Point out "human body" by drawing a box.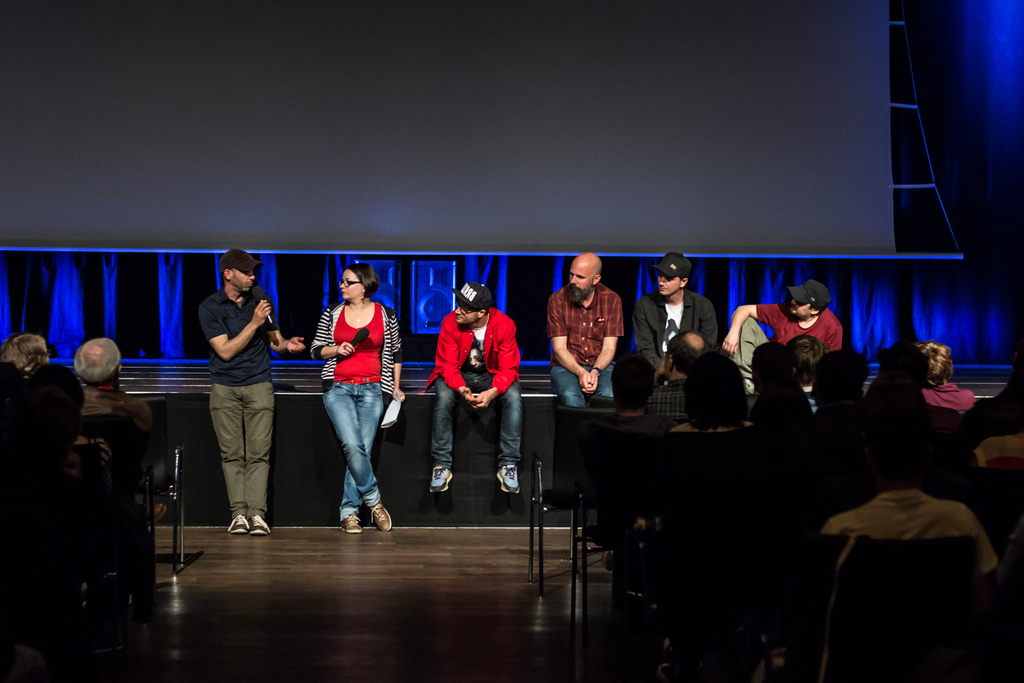
{"left": 630, "top": 288, "right": 720, "bottom": 376}.
